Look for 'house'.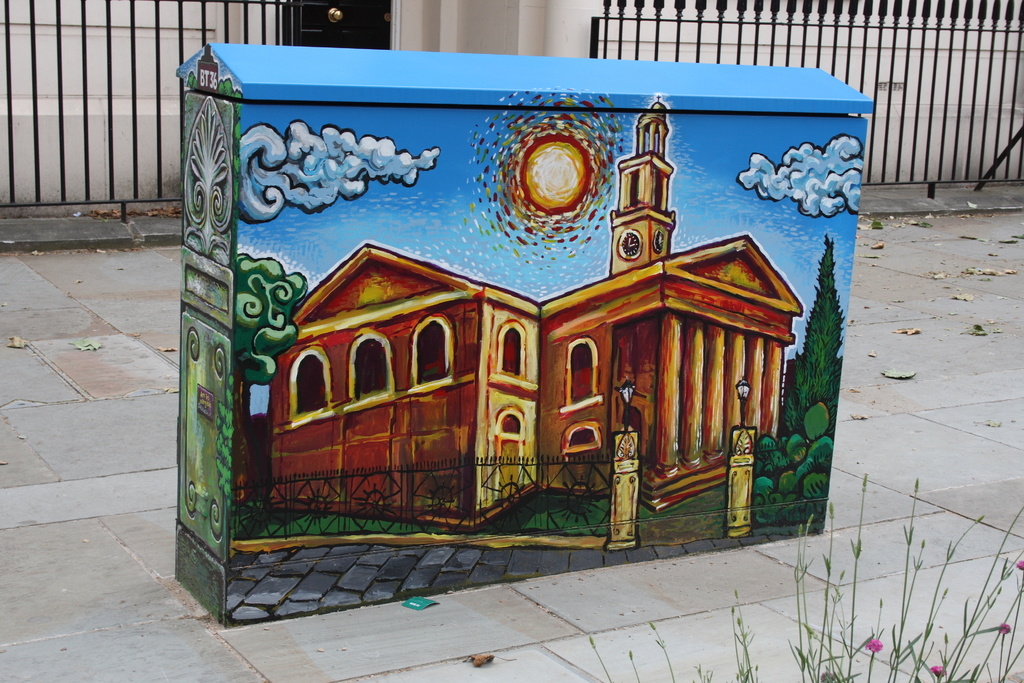
Found: l=266, t=94, r=806, b=528.
